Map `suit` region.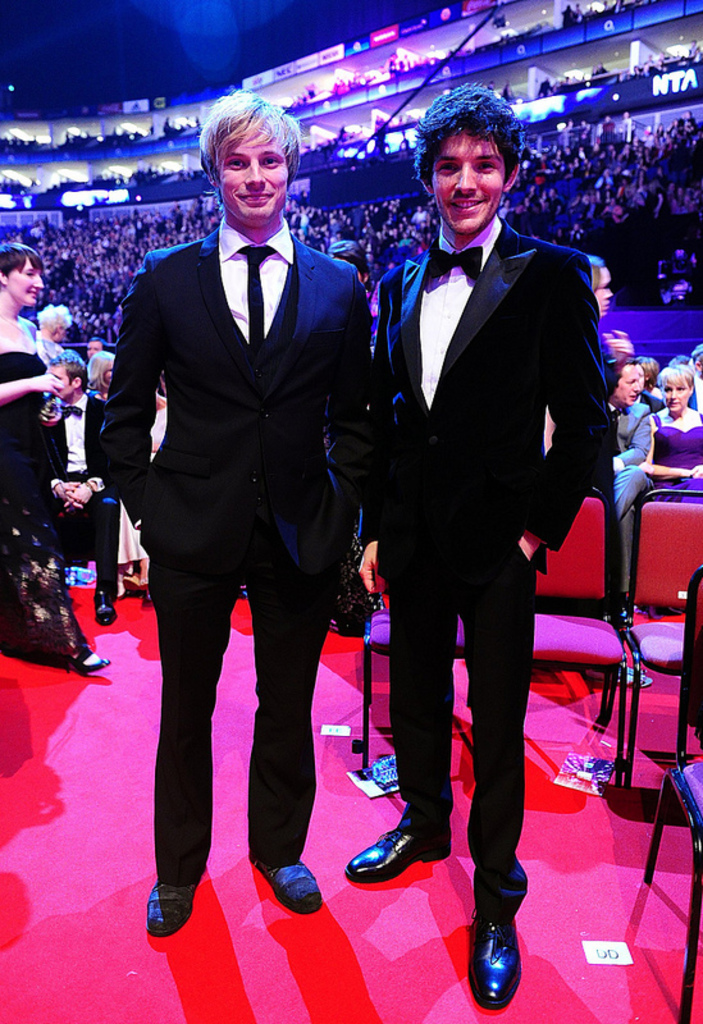
Mapped to [111,73,364,954].
